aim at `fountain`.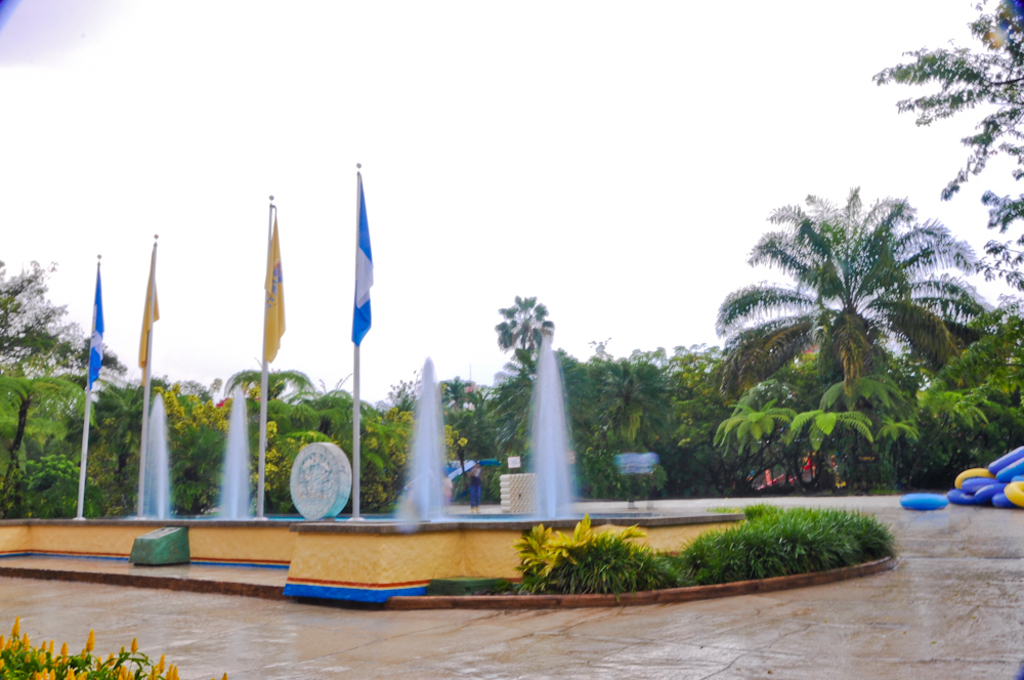
Aimed at [x1=208, y1=379, x2=254, y2=532].
